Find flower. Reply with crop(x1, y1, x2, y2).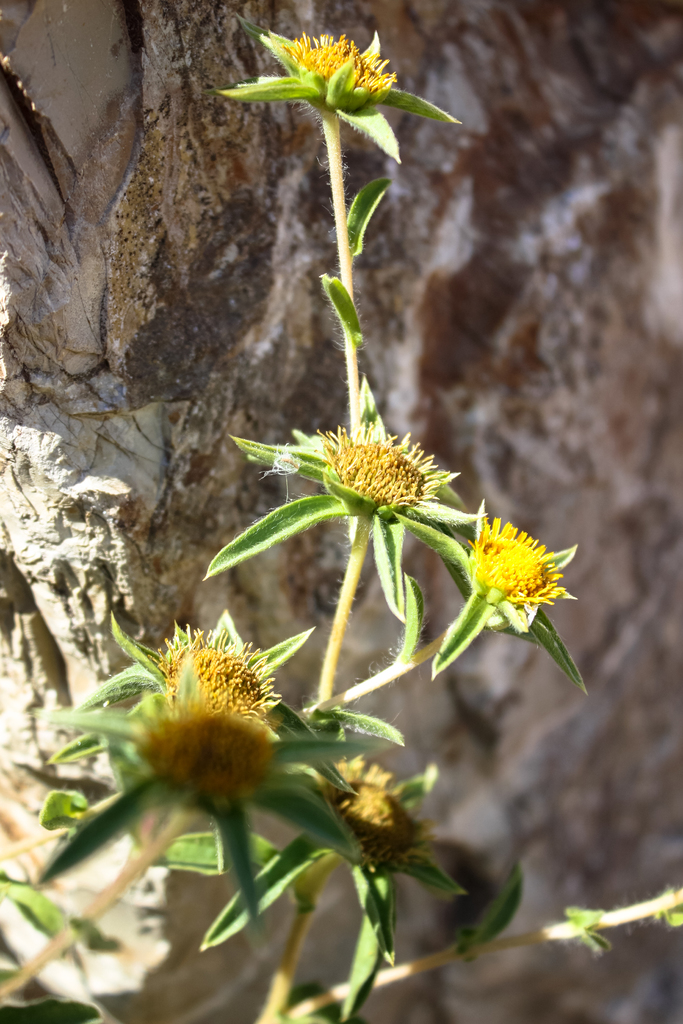
crop(212, 12, 463, 169).
